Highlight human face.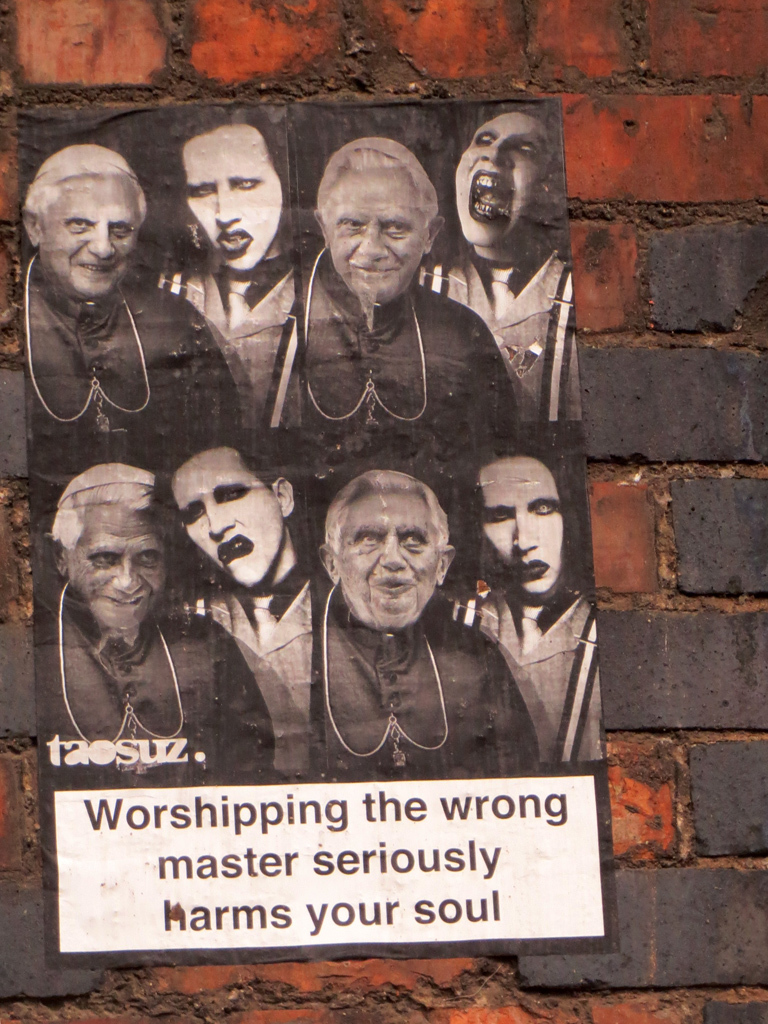
Highlighted region: bbox(333, 484, 449, 631).
